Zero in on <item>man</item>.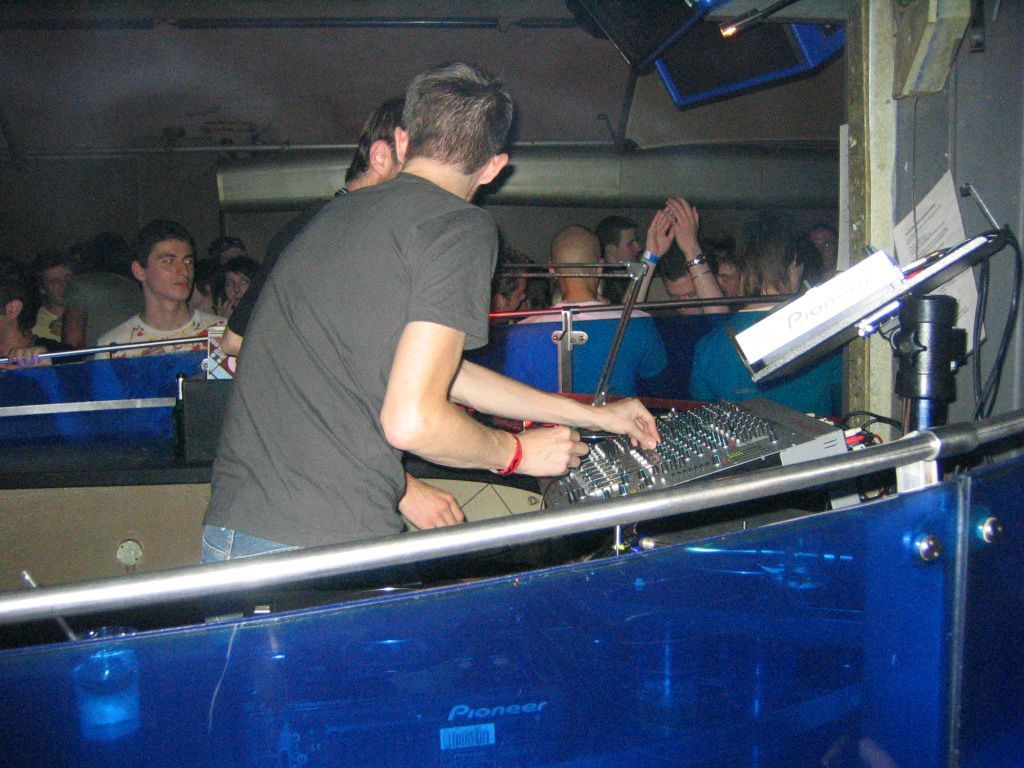
Zeroed in: box(505, 218, 664, 395).
